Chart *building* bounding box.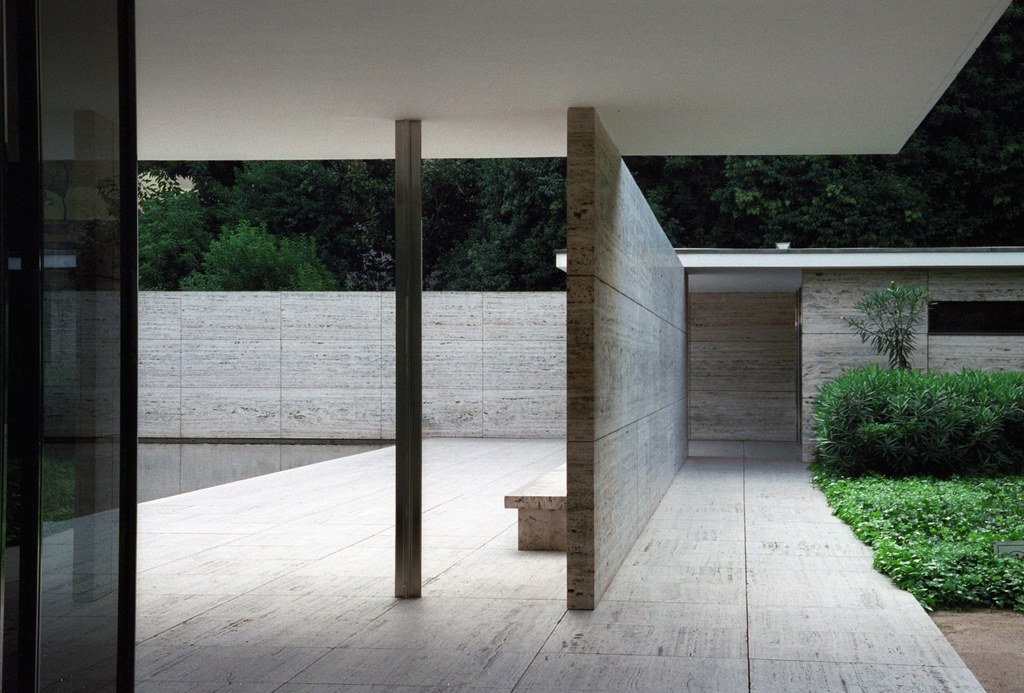
Charted: select_region(0, 0, 1023, 692).
